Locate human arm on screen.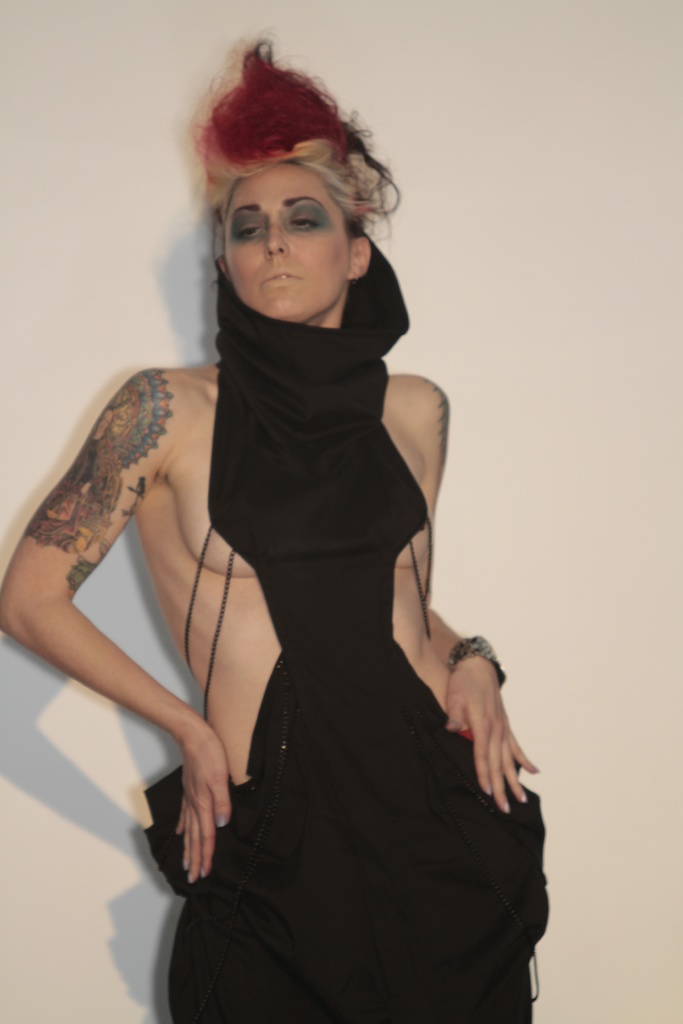
On screen at x1=380, y1=368, x2=543, y2=802.
